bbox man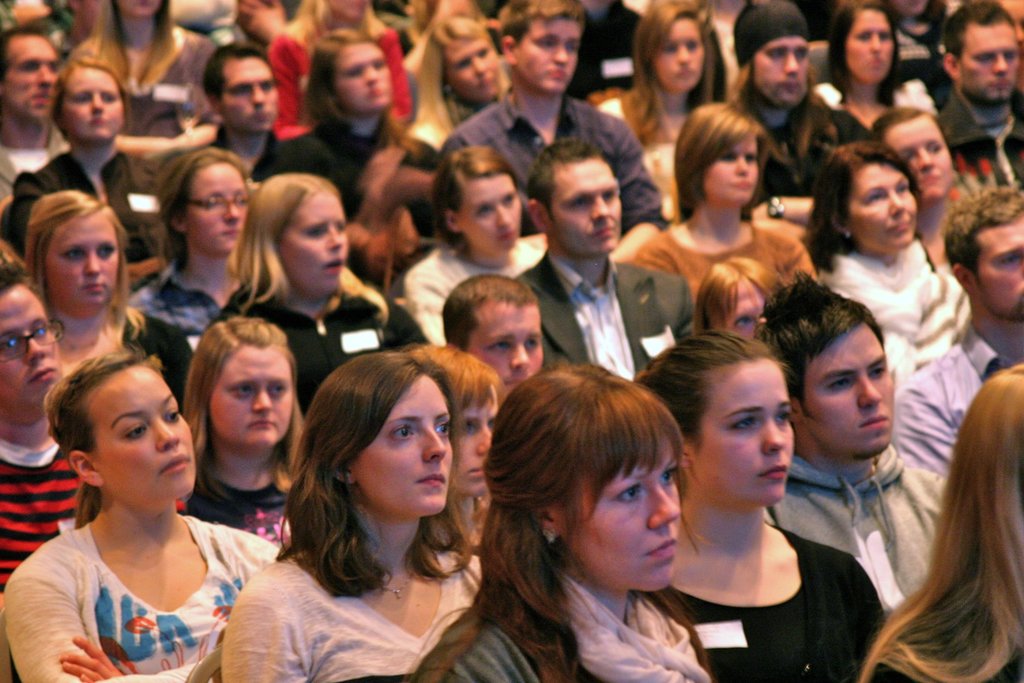
[933,1,1023,204]
